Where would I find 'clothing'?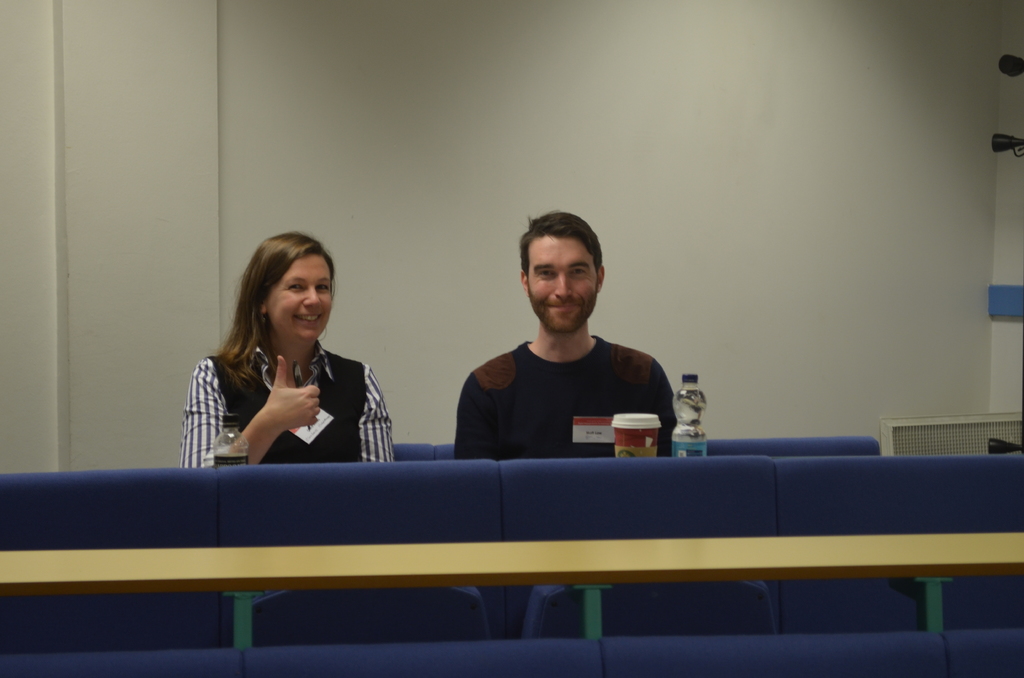
At x1=183 y1=337 x2=396 y2=471.
